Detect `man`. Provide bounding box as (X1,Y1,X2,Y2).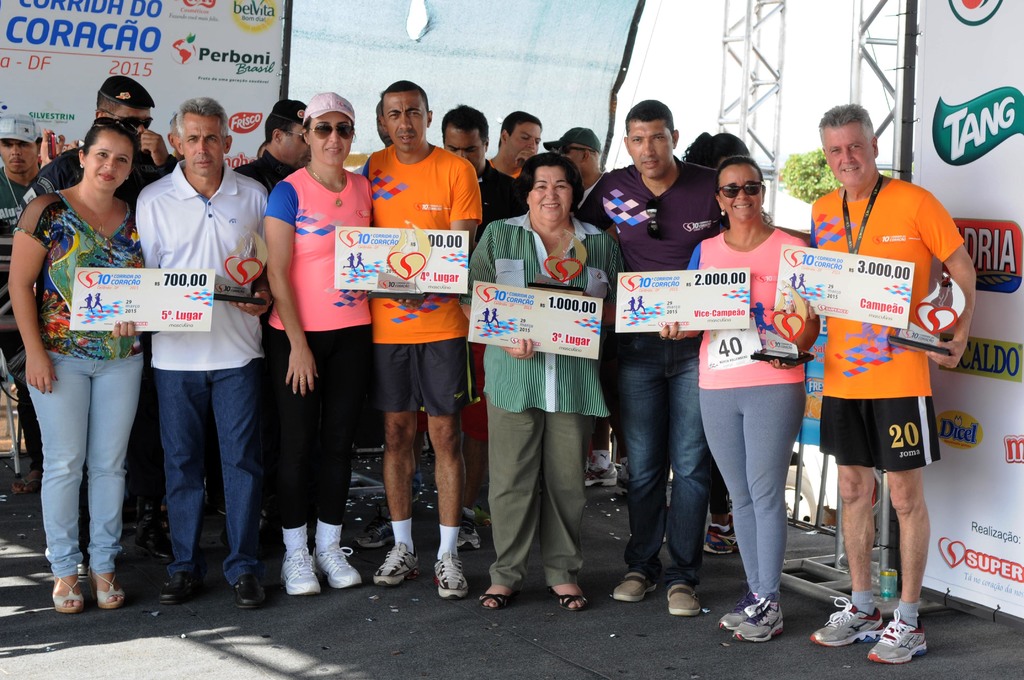
(486,113,542,177).
